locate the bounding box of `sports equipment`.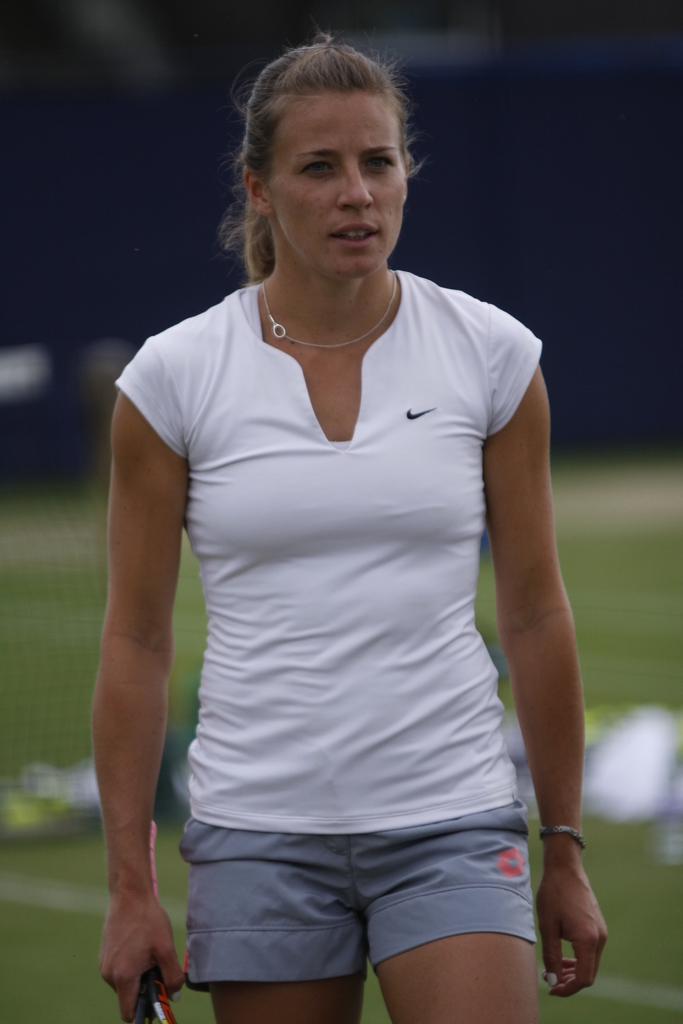
Bounding box: region(133, 817, 182, 1023).
